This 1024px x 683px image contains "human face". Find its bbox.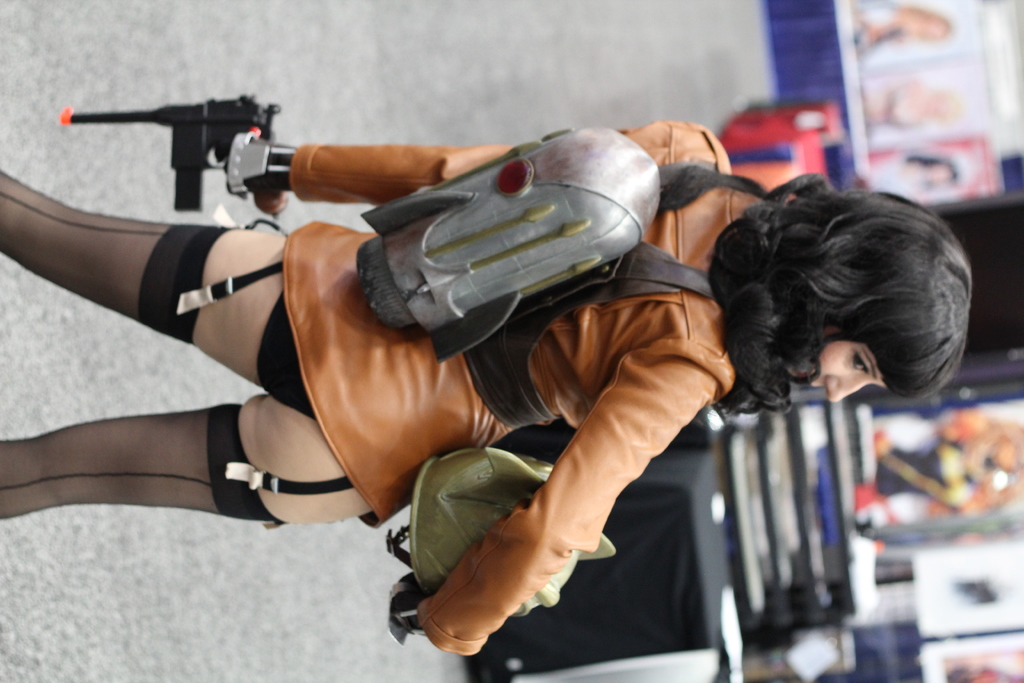
{"x1": 803, "y1": 338, "x2": 881, "y2": 404}.
